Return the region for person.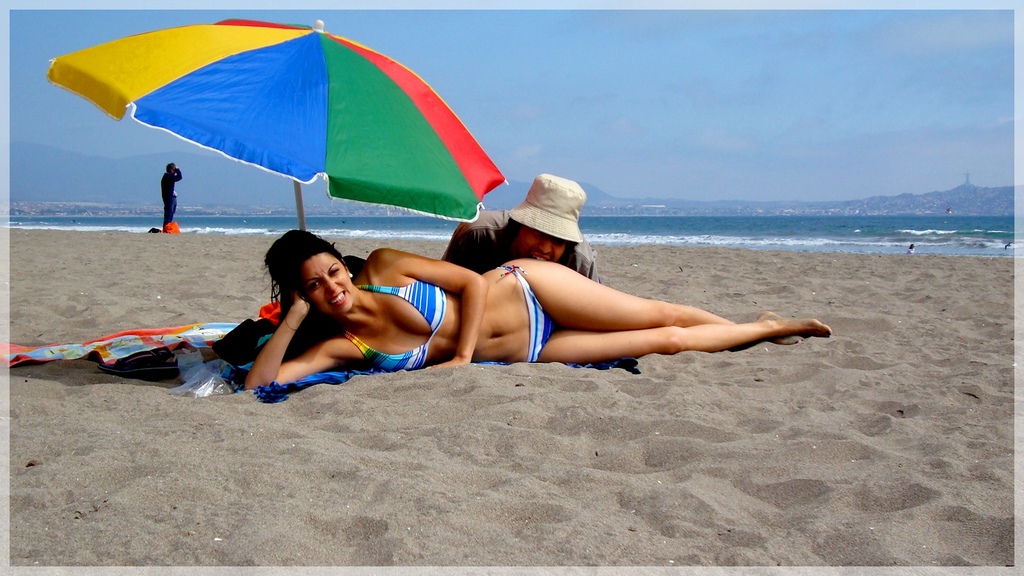
bbox(160, 161, 180, 230).
